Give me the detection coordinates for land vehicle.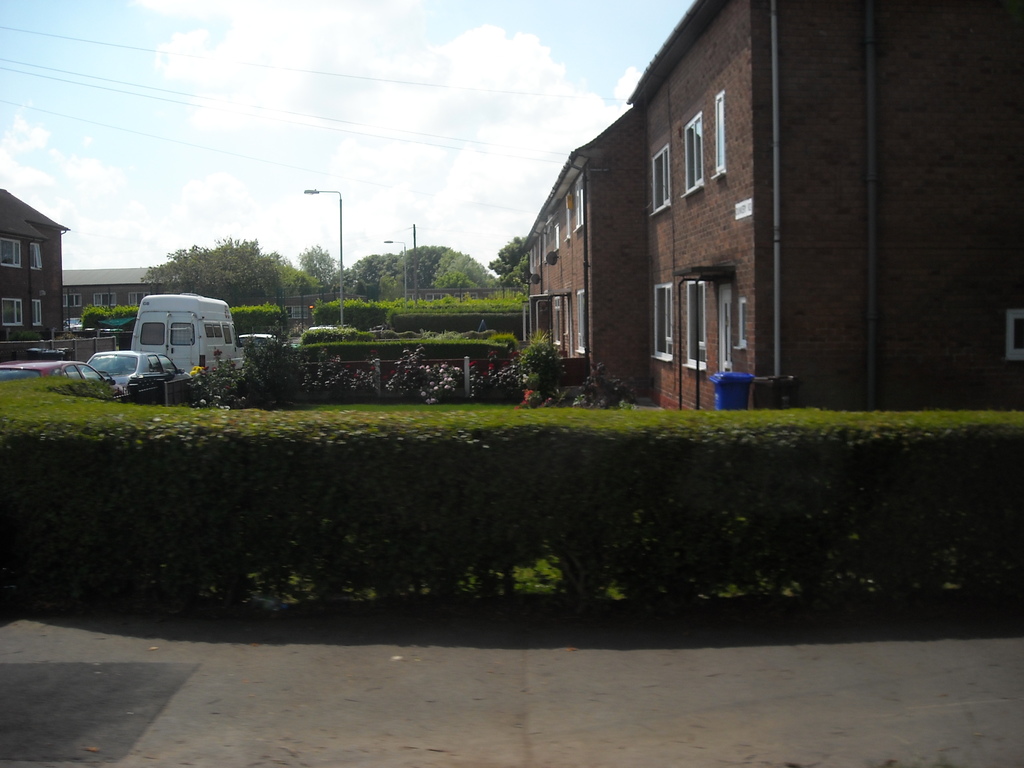
left=248, top=331, right=274, bottom=352.
